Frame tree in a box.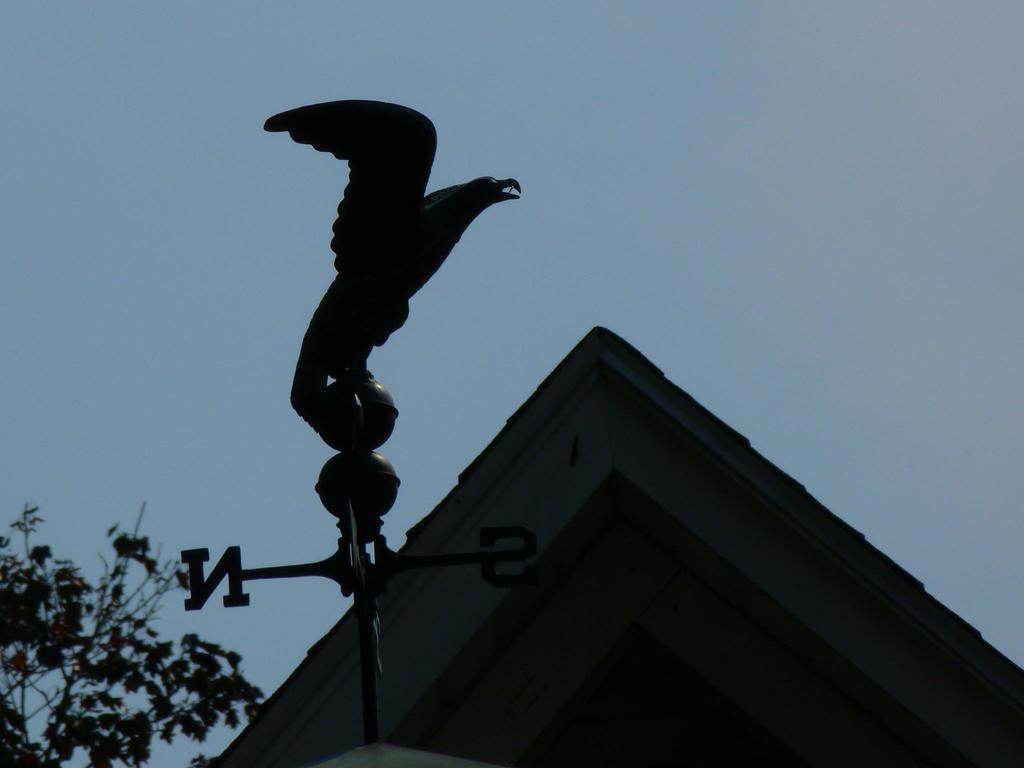
select_region(28, 500, 243, 764).
